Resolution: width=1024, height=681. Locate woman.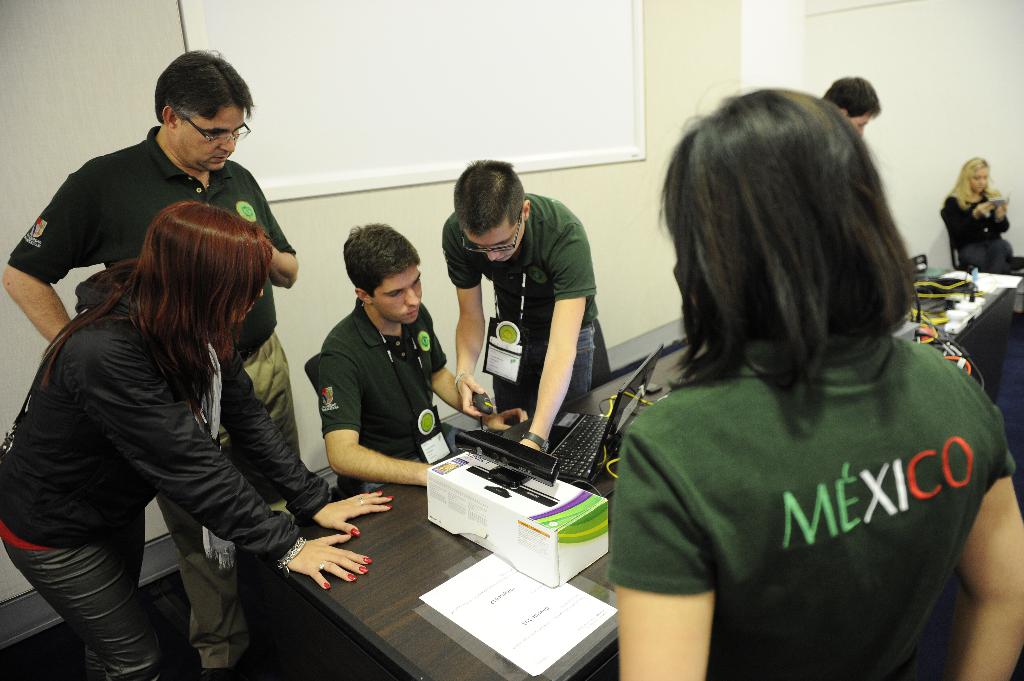
<box>531,70,991,680</box>.
